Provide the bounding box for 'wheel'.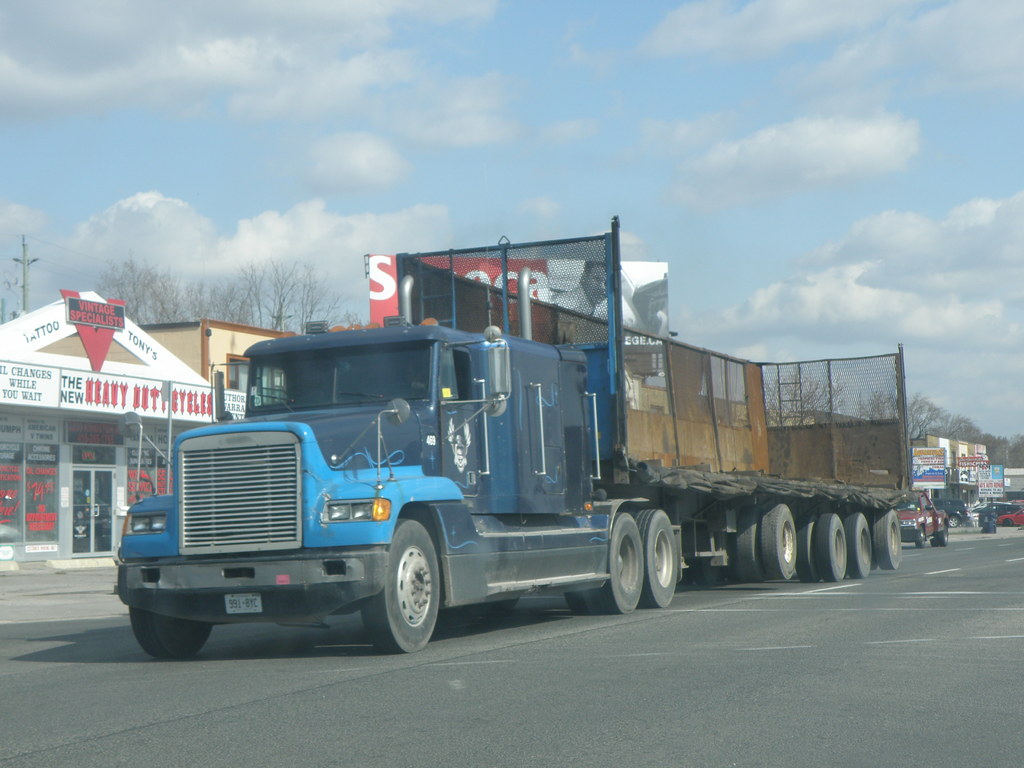
crop(124, 613, 214, 652).
